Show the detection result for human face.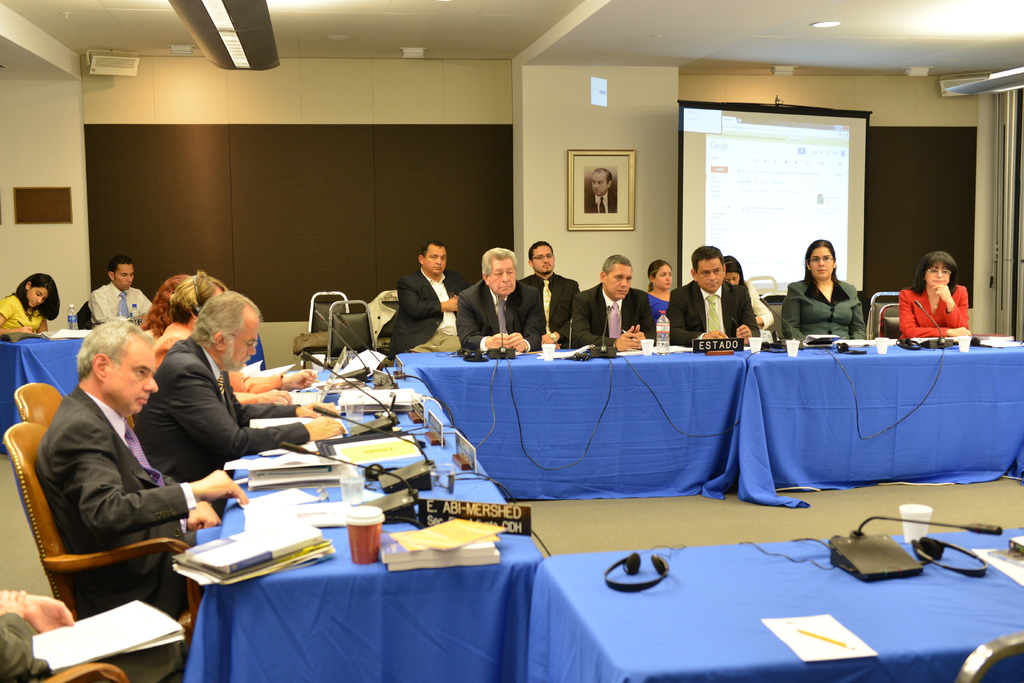
224, 309, 260, 367.
